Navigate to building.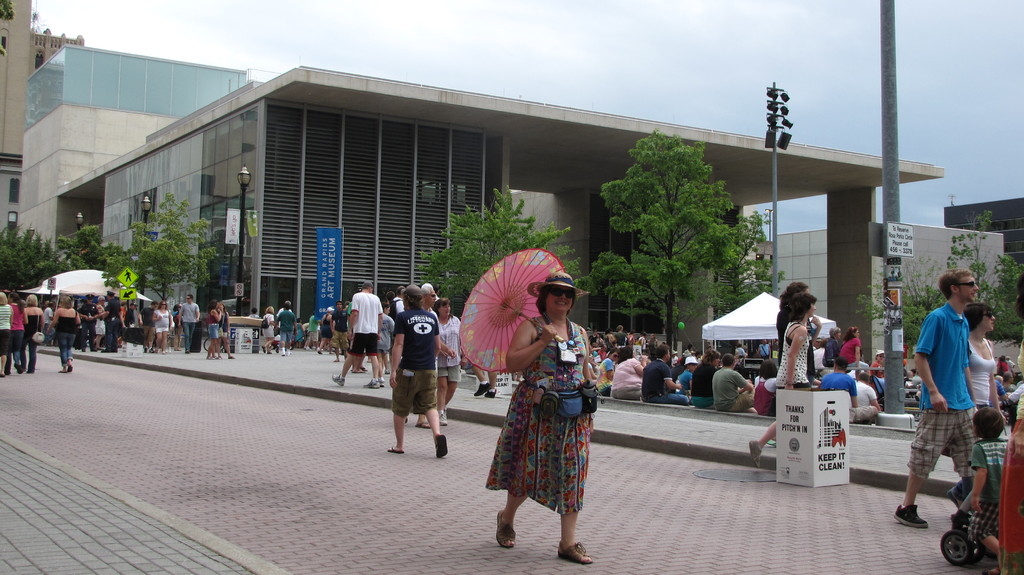
Navigation target: [774, 215, 1002, 384].
